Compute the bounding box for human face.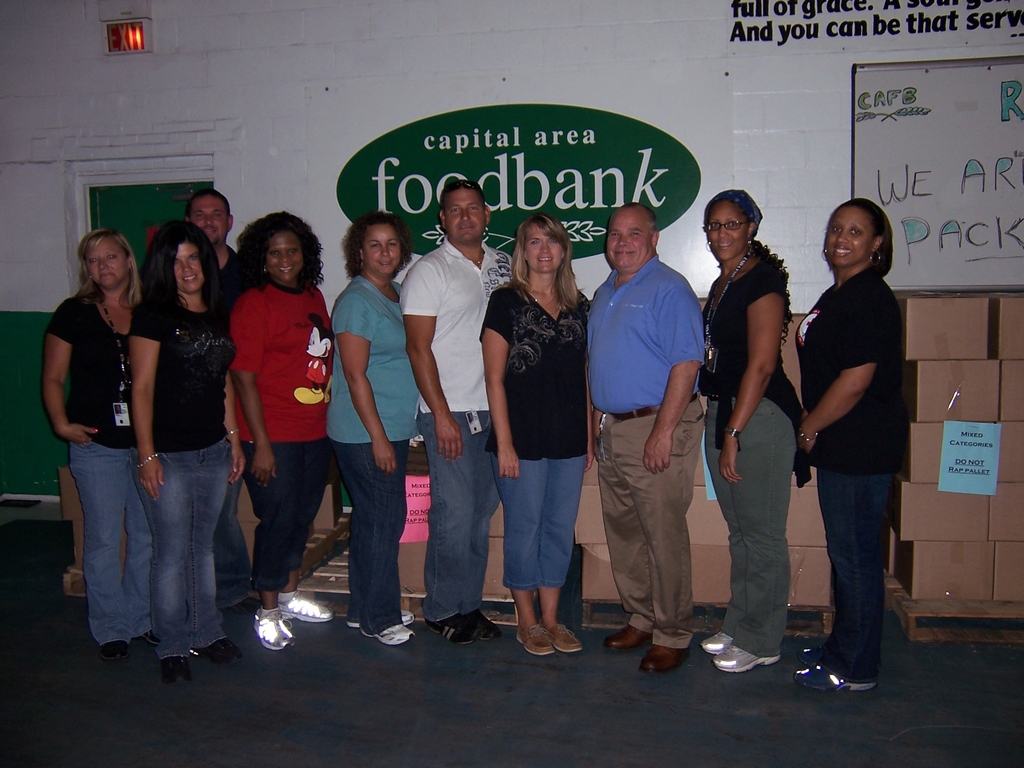
<box>170,246,204,295</box>.
